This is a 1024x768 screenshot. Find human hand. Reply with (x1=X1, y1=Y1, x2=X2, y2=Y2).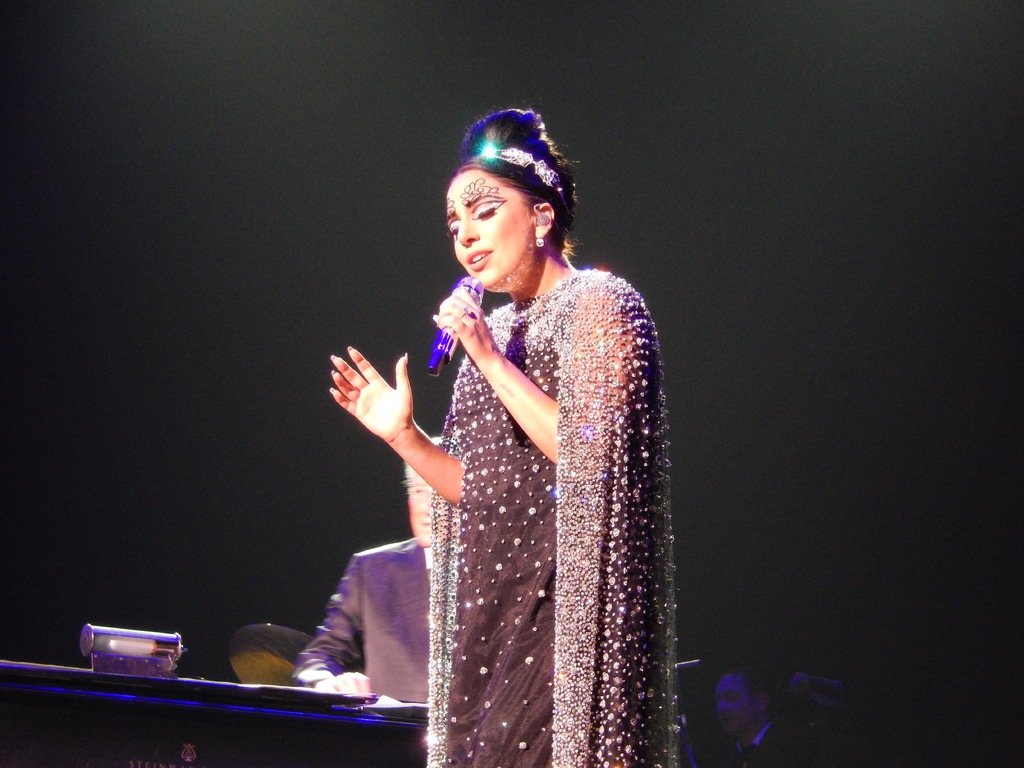
(x1=310, y1=668, x2=375, y2=693).
